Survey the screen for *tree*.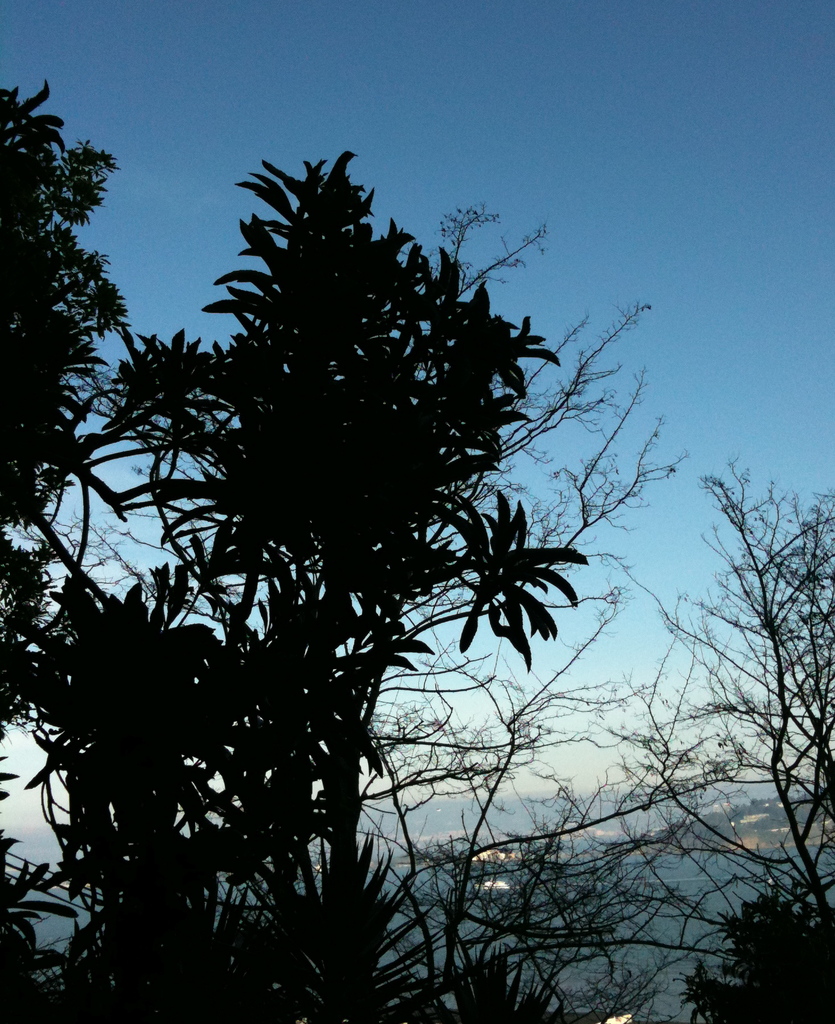
Survey found: Rect(70, 209, 749, 1023).
